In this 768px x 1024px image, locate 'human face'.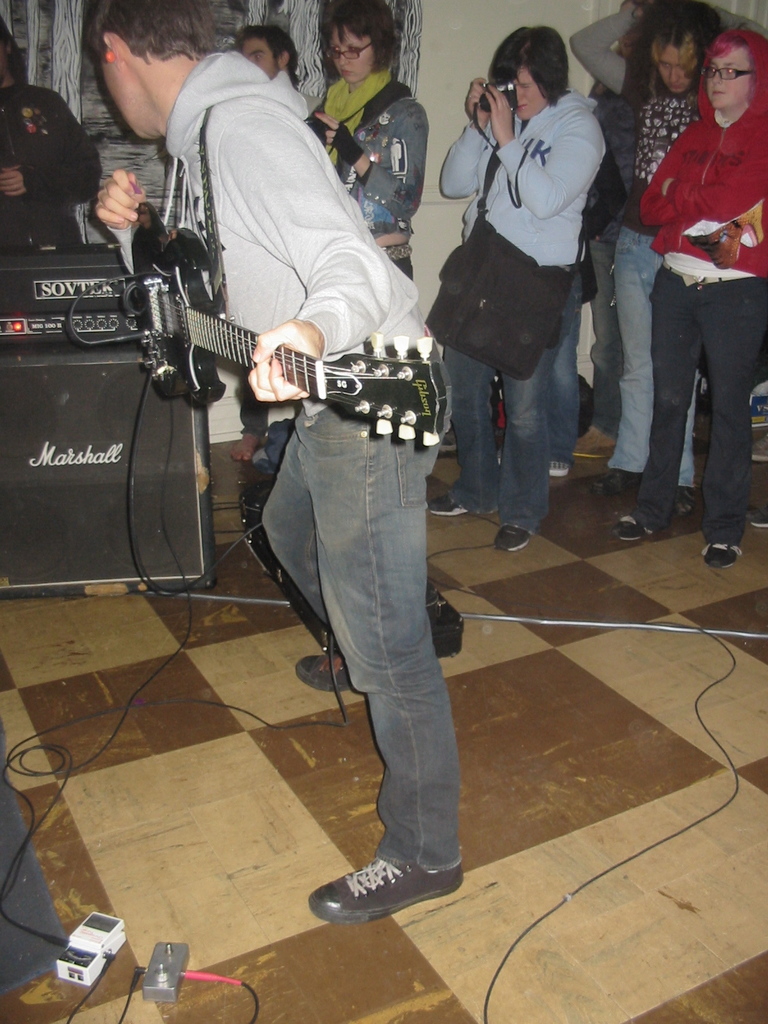
Bounding box: [100, 55, 151, 138].
